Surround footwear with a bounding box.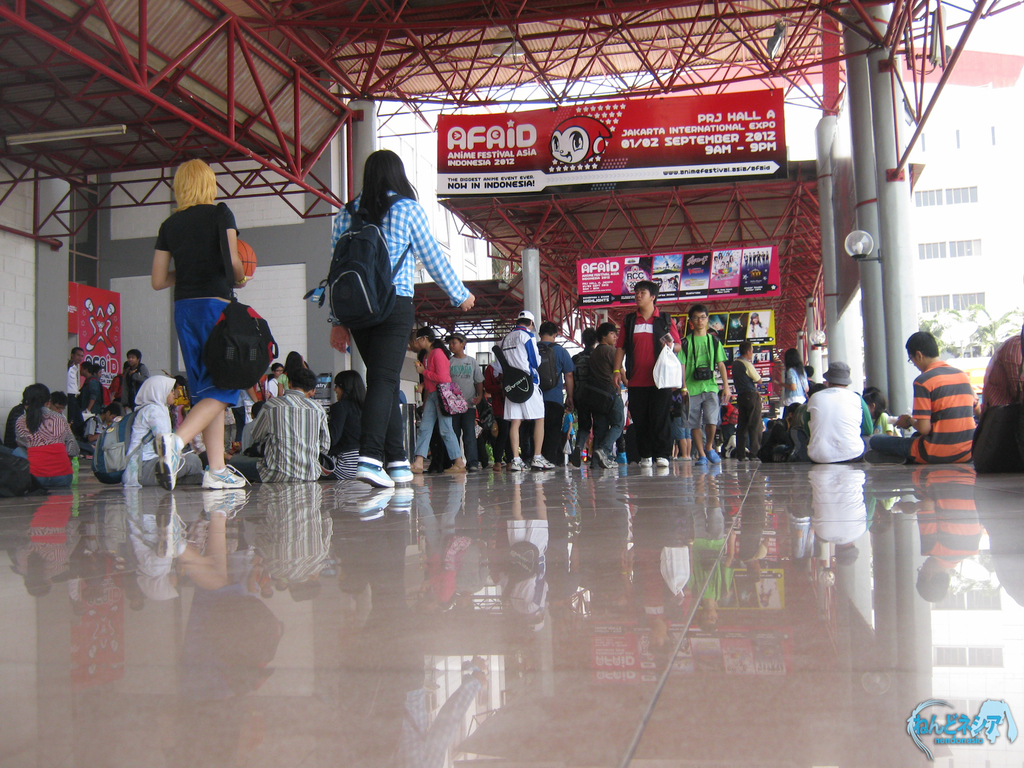
box=[443, 463, 465, 477].
